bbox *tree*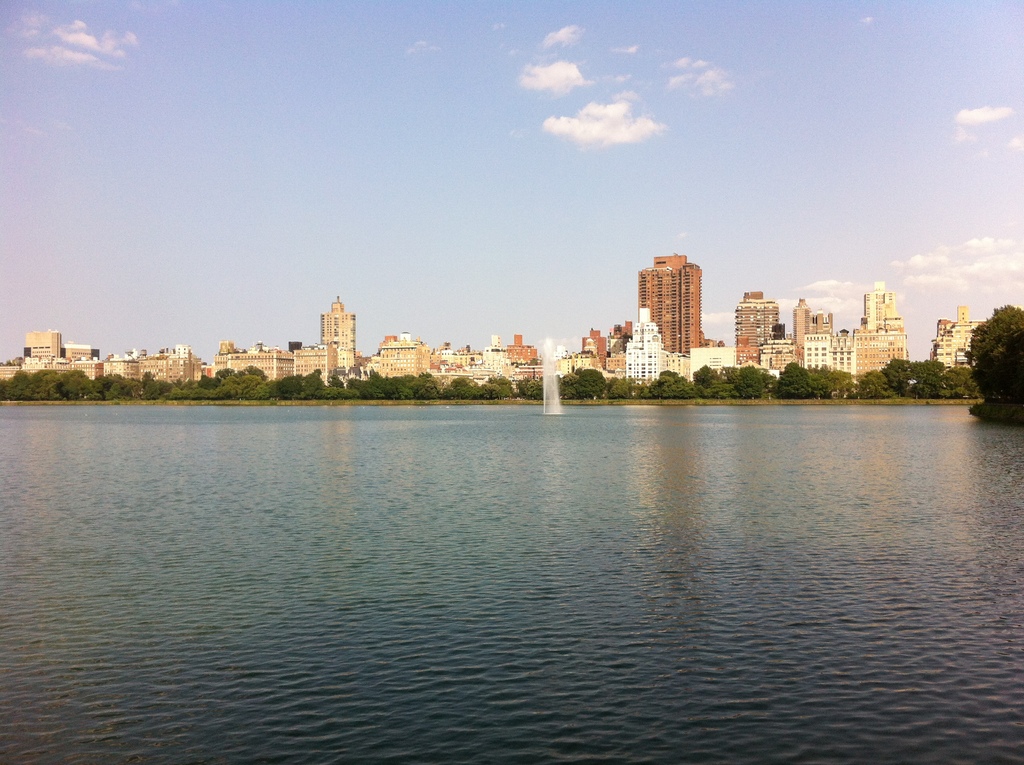
{"x1": 603, "y1": 374, "x2": 627, "y2": 403}
